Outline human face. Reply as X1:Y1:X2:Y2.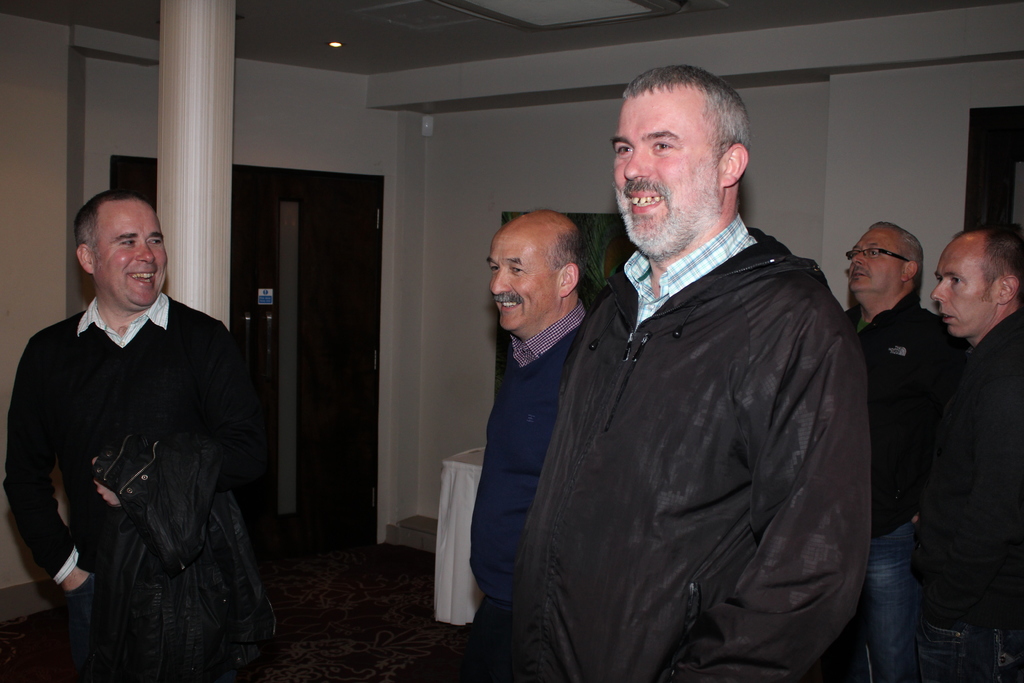
612:90:719:254.
